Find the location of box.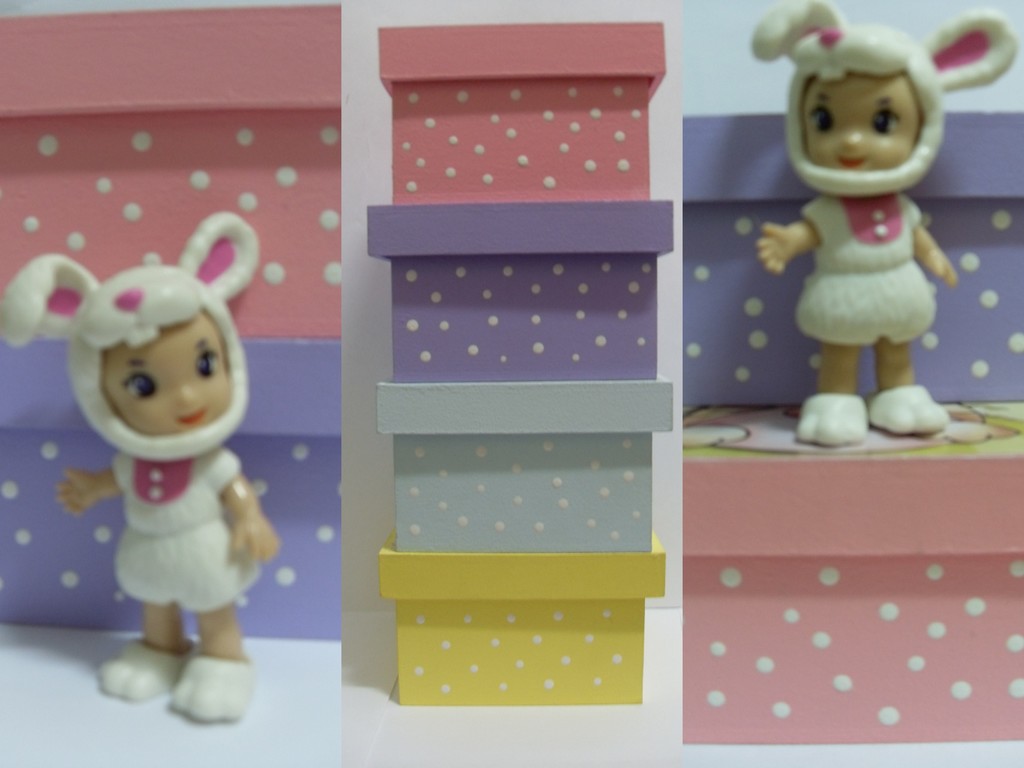
Location: <box>1,339,343,641</box>.
